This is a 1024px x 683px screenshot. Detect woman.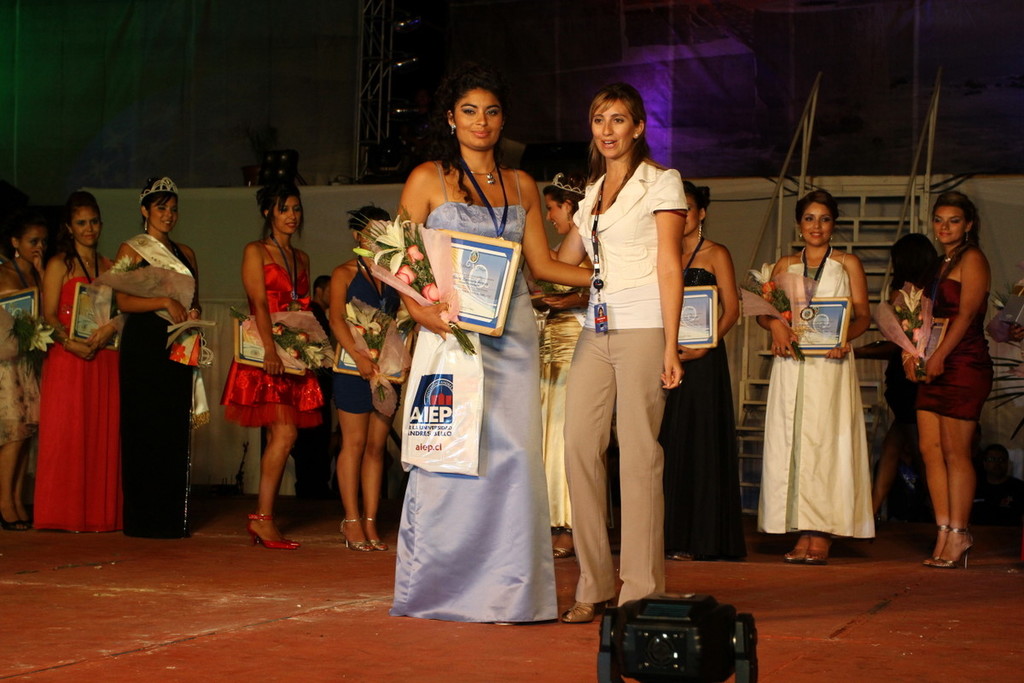
(34,191,125,535).
